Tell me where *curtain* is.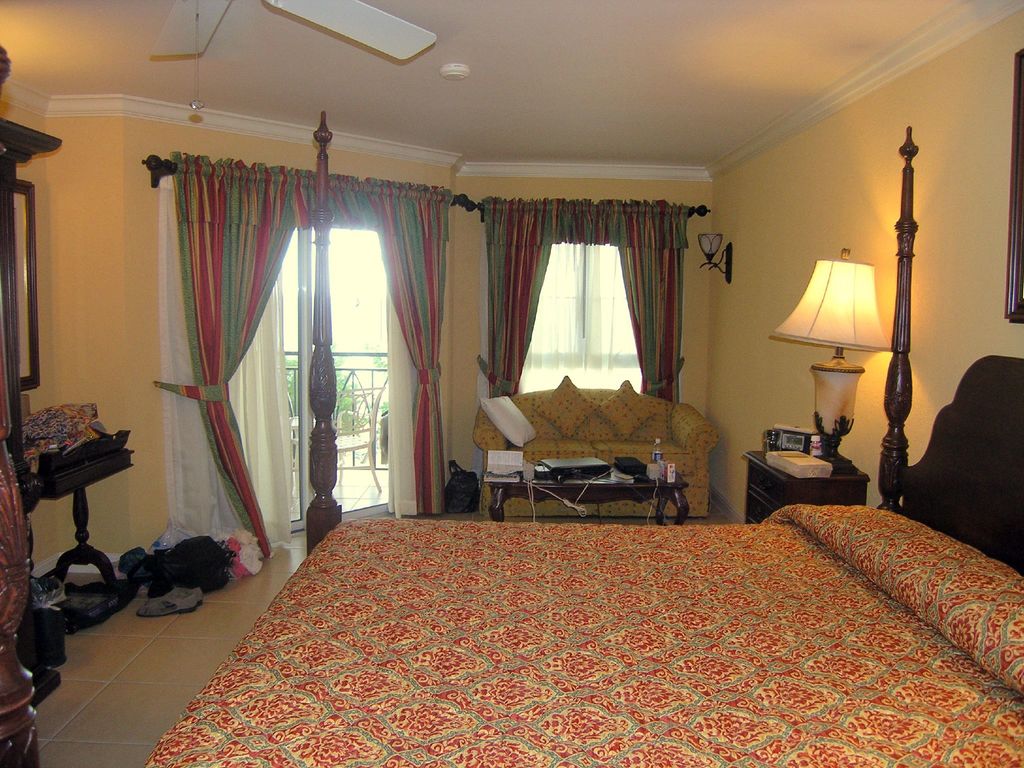
*curtain* is at detection(478, 202, 691, 403).
